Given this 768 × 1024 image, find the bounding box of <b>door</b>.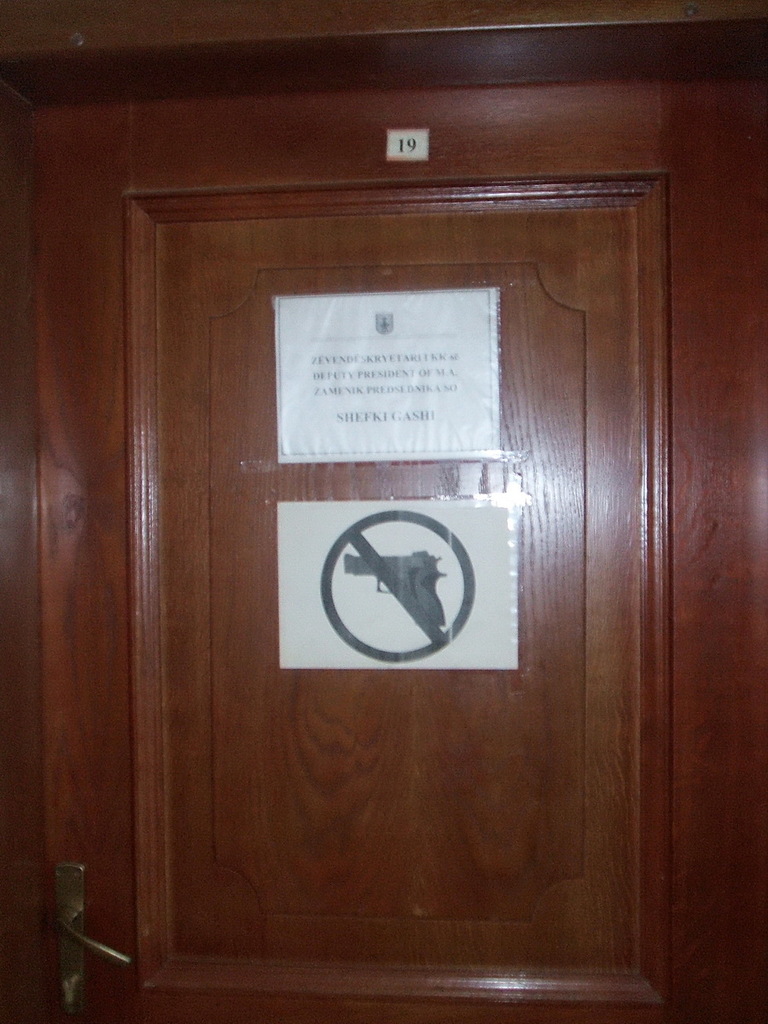
156:203:631:972.
